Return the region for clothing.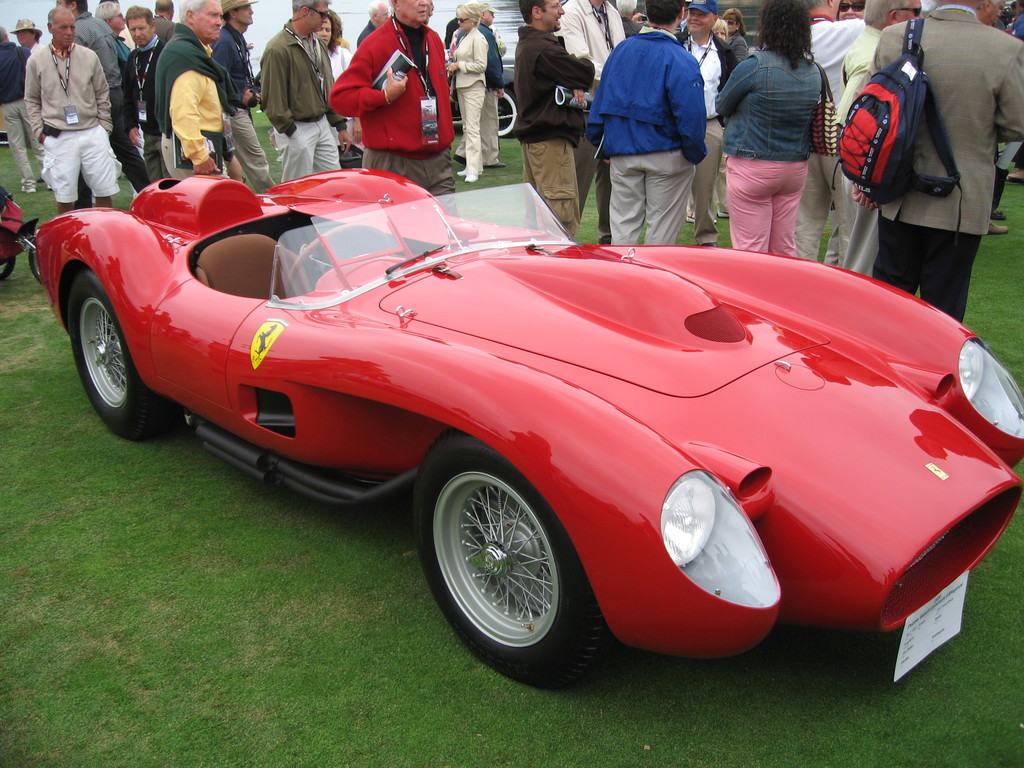
<box>872,1,1023,331</box>.
